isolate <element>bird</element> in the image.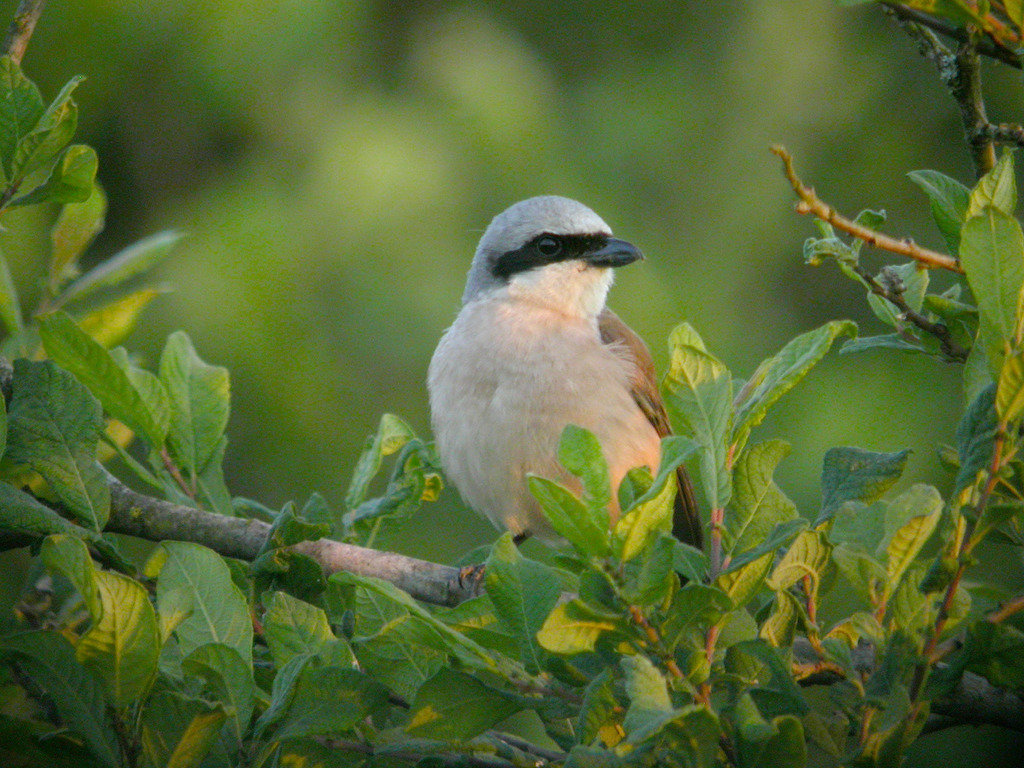
Isolated region: bbox(427, 200, 682, 595).
